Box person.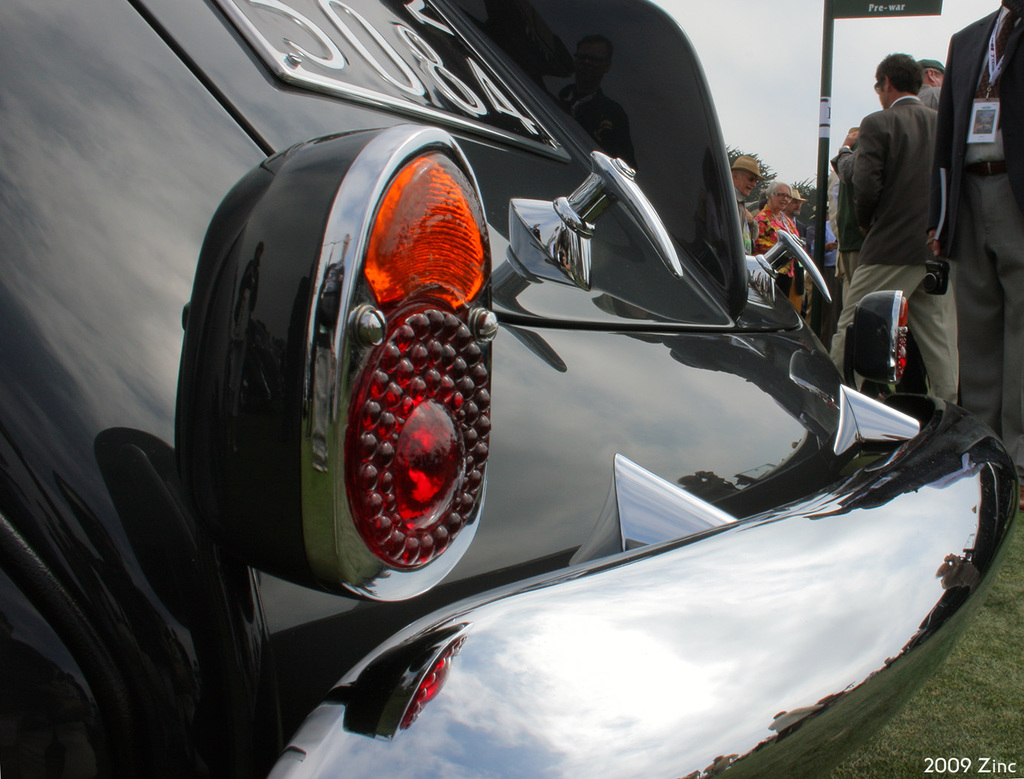
{"x1": 916, "y1": 56, "x2": 945, "y2": 114}.
